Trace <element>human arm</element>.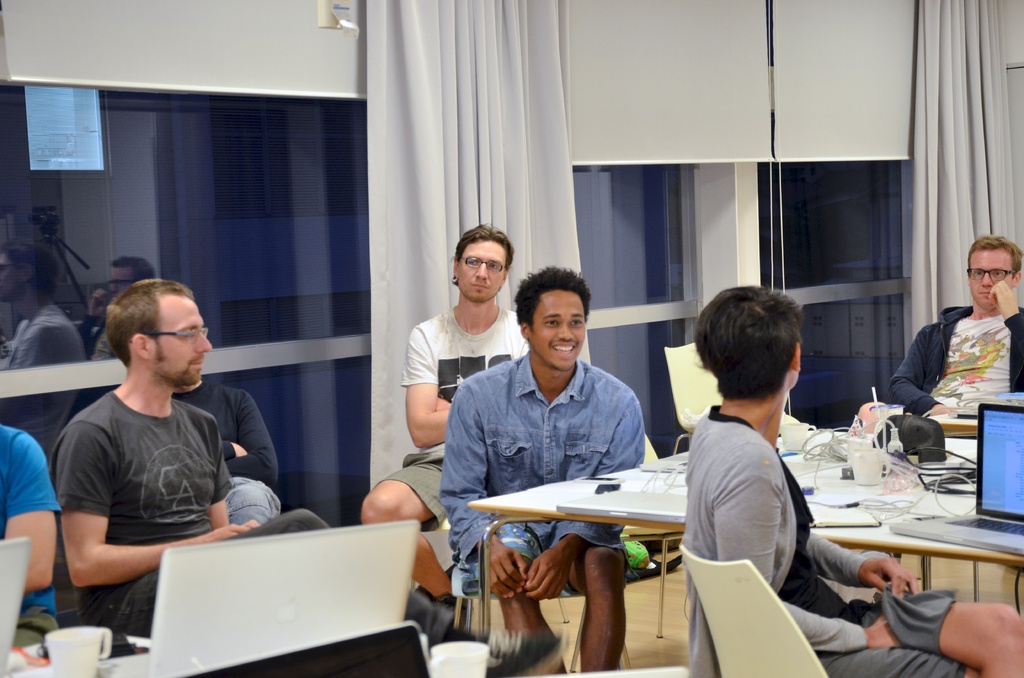
Traced to (x1=0, y1=430, x2=60, y2=588).
